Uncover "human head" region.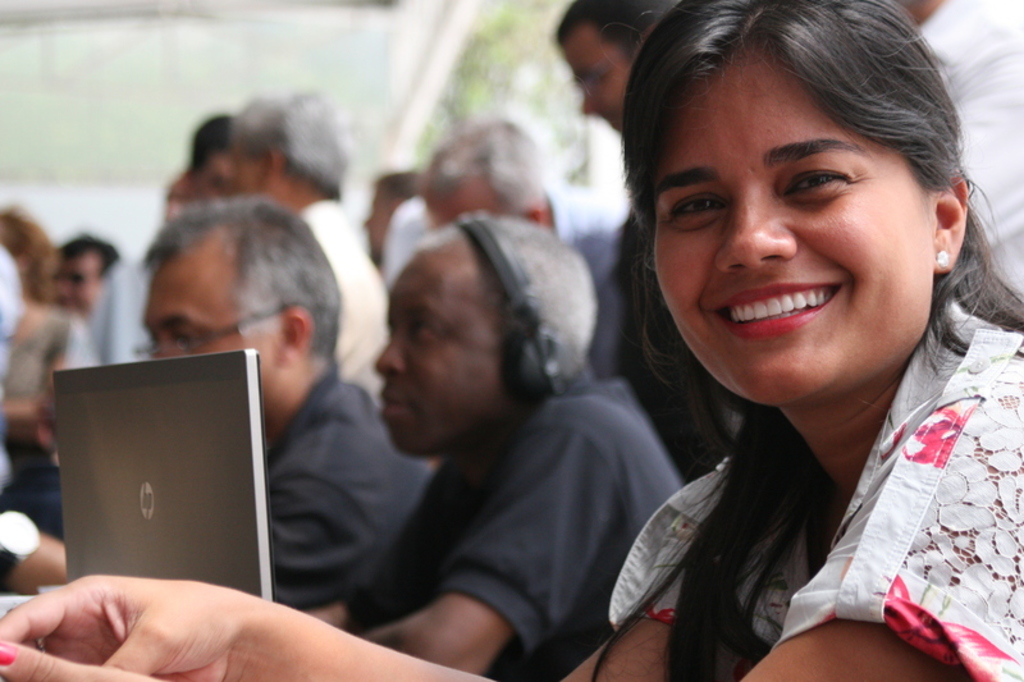
Uncovered: <box>227,88,347,216</box>.
